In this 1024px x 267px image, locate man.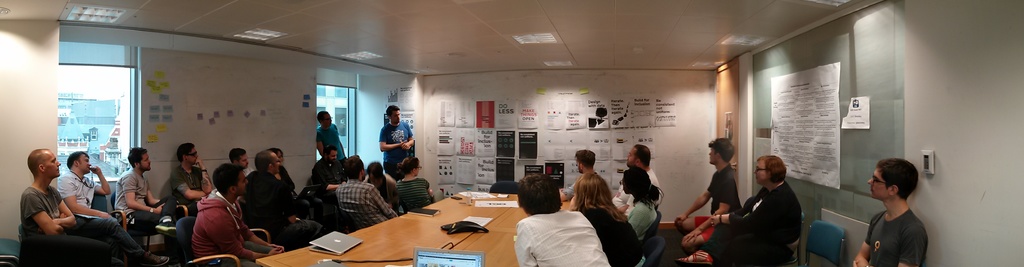
Bounding box: <bbox>561, 147, 598, 209</bbox>.
